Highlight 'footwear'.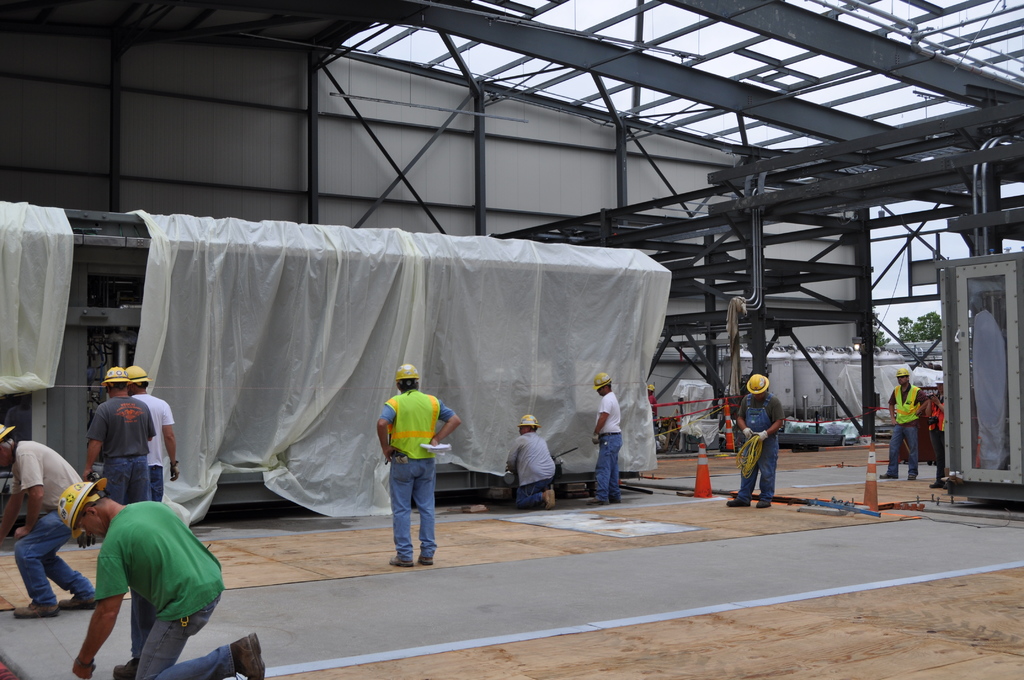
Highlighted region: 108:655:139:679.
